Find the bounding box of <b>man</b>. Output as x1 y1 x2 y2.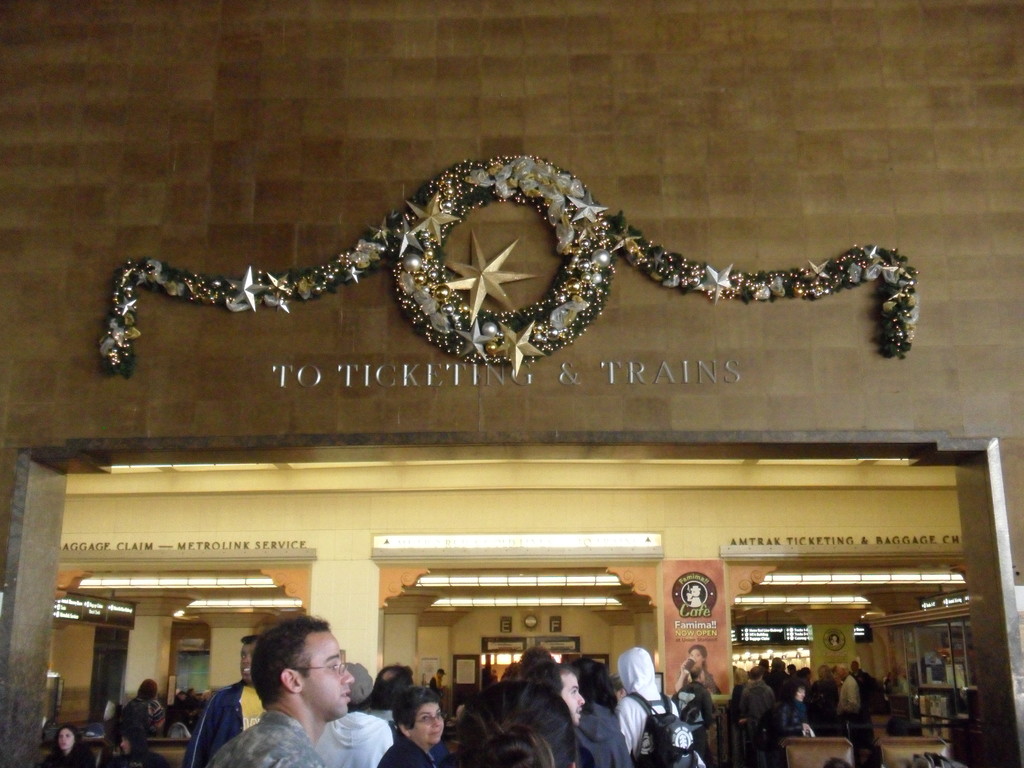
228 623 375 764.
